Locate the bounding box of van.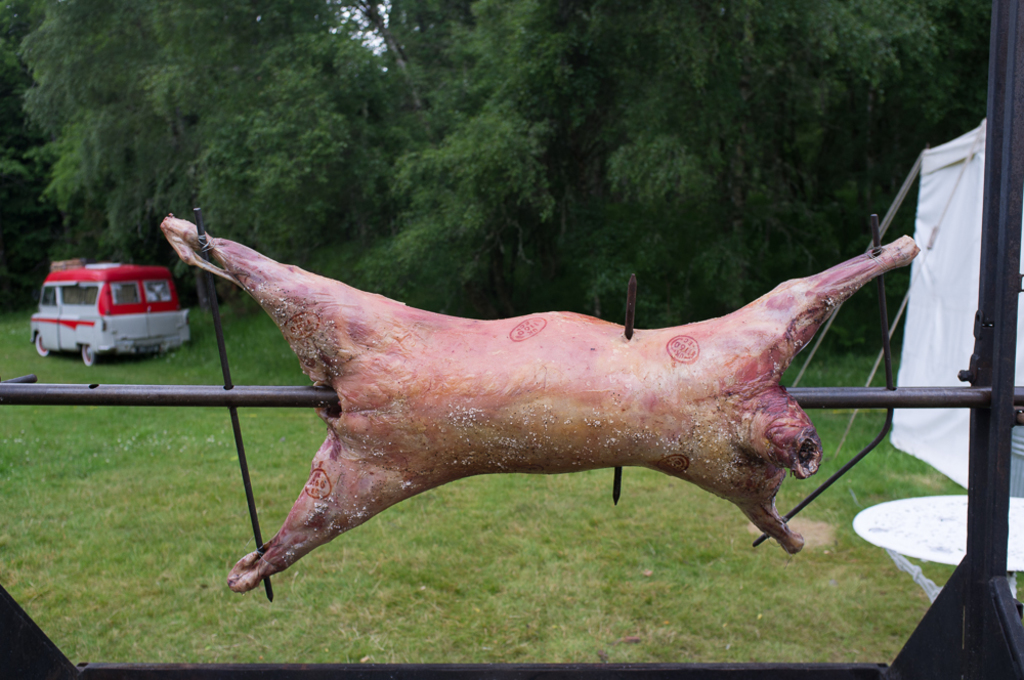
Bounding box: detection(31, 257, 194, 368).
